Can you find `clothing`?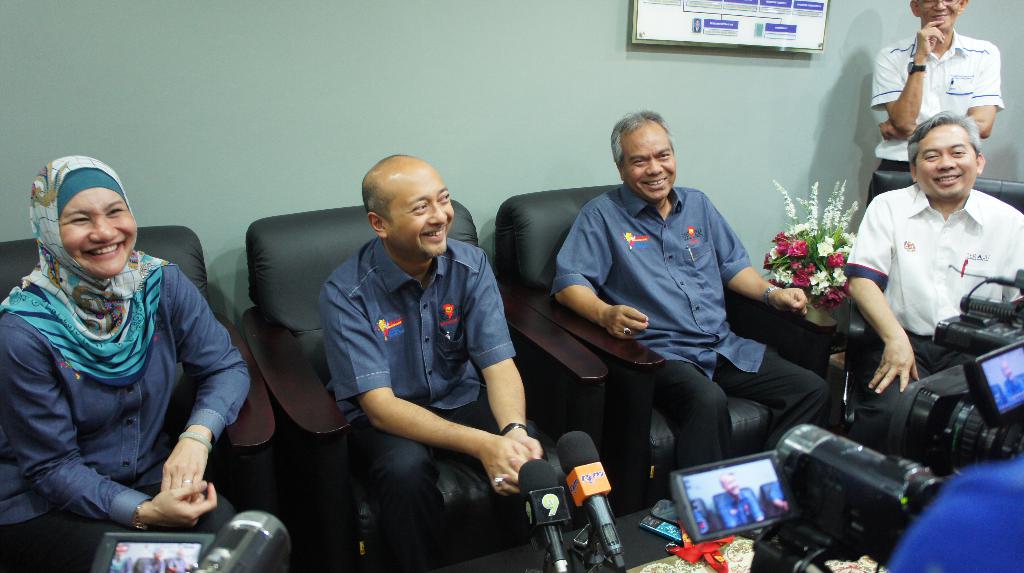
Yes, bounding box: 865, 31, 1001, 196.
